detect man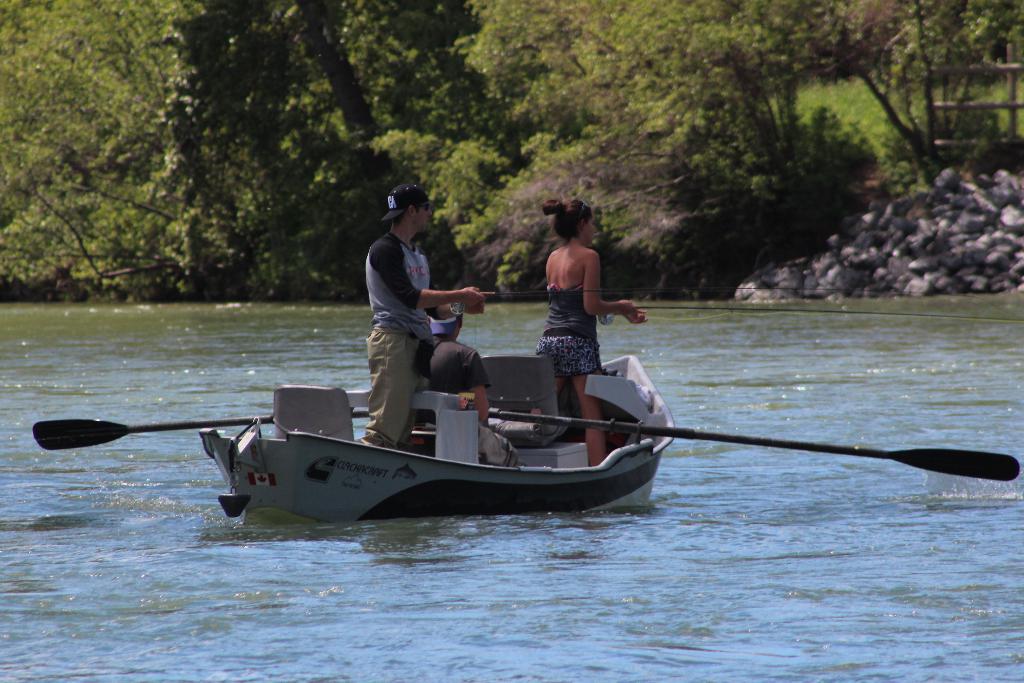
l=351, t=195, r=461, b=413
